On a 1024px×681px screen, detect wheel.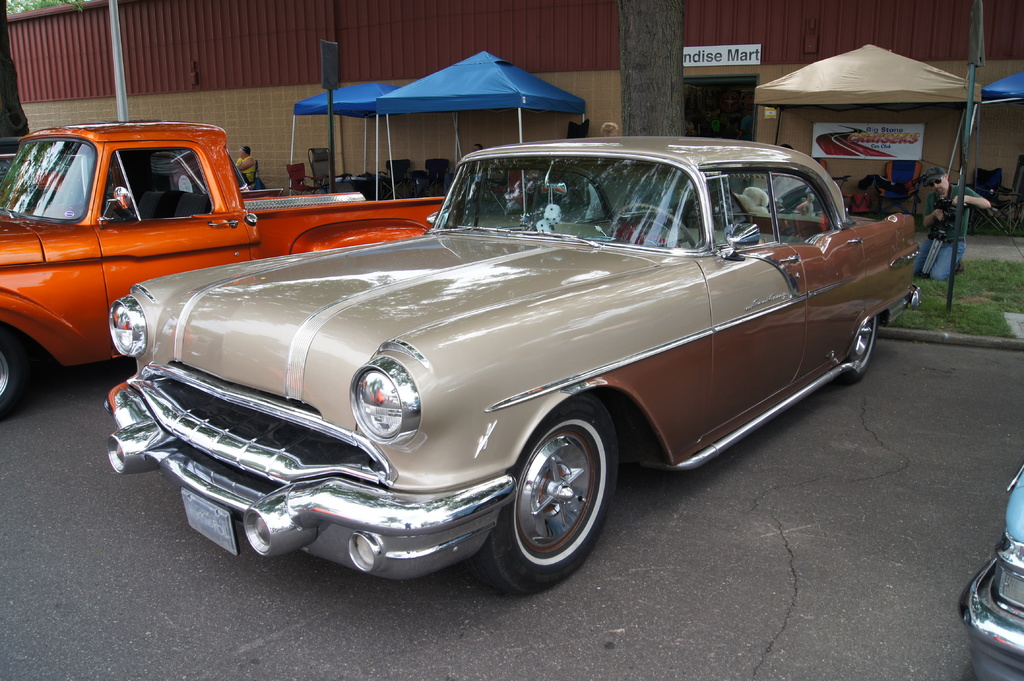
(609, 204, 697, 246).
